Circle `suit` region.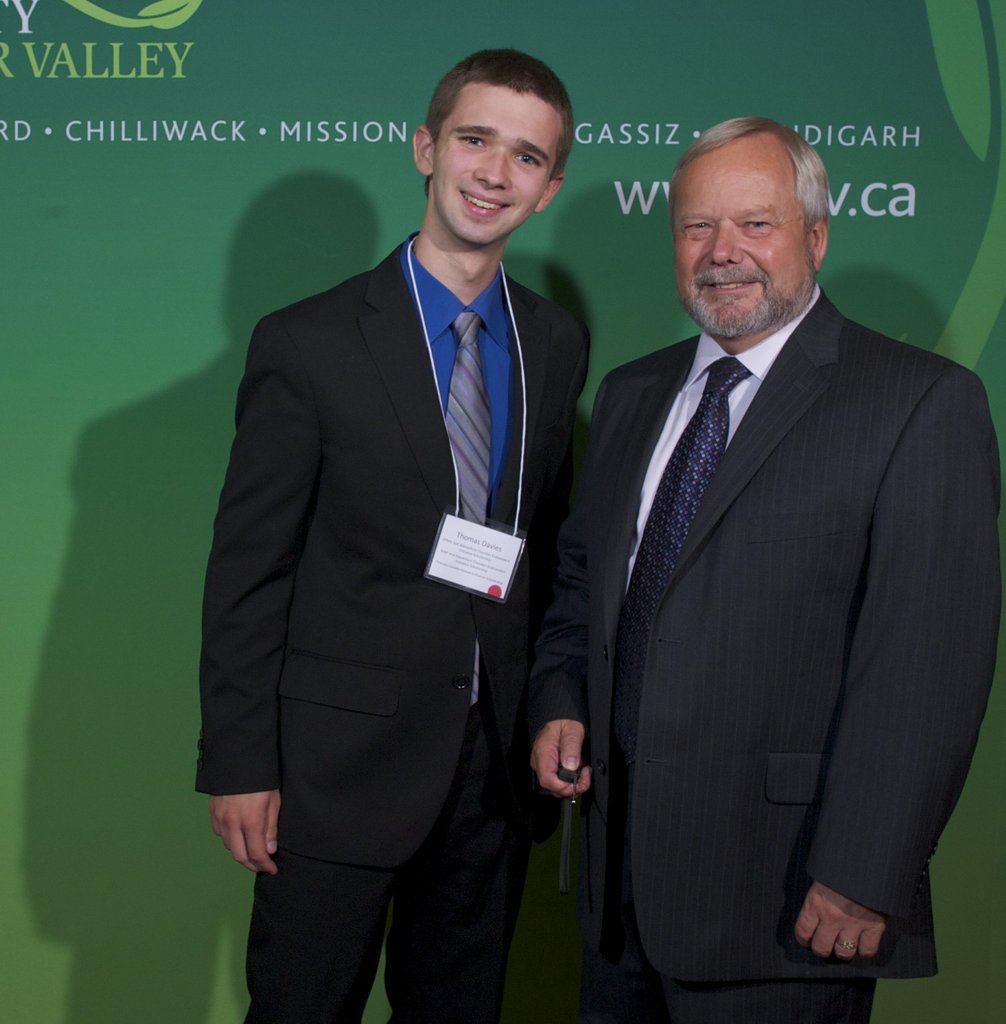
Region: x1=556 y1=123 x2=980 y2=1011.
